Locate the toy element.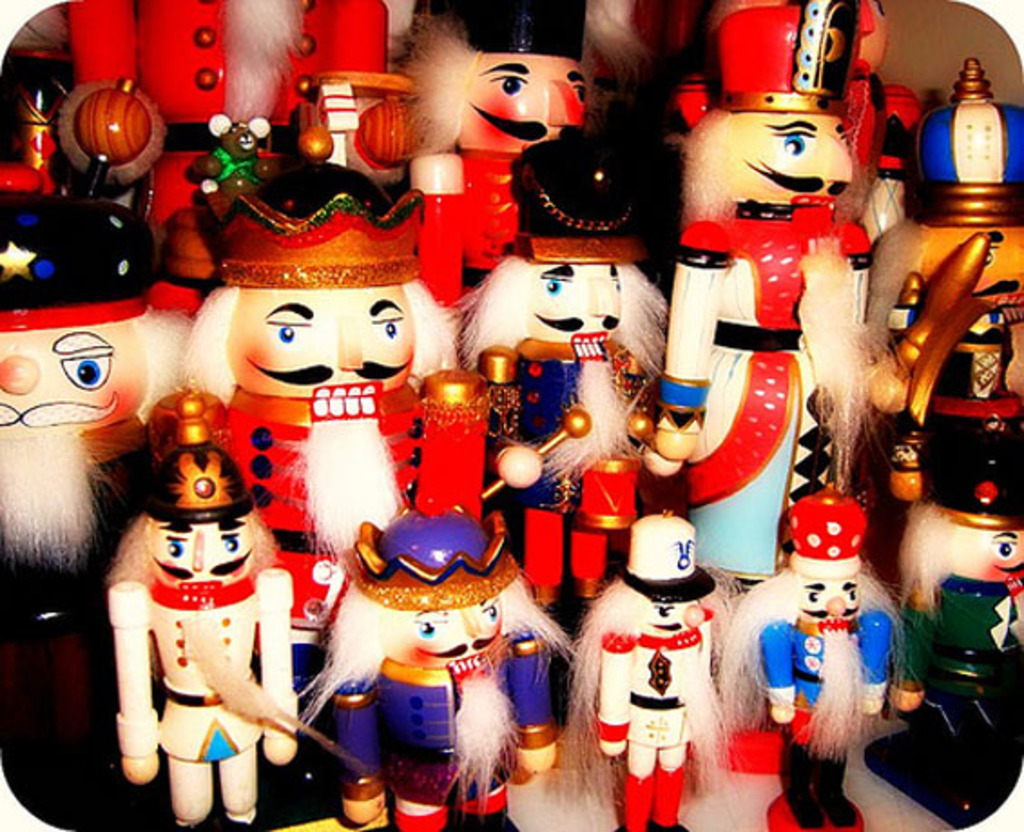
Element bbox: 395/2/607/272.
